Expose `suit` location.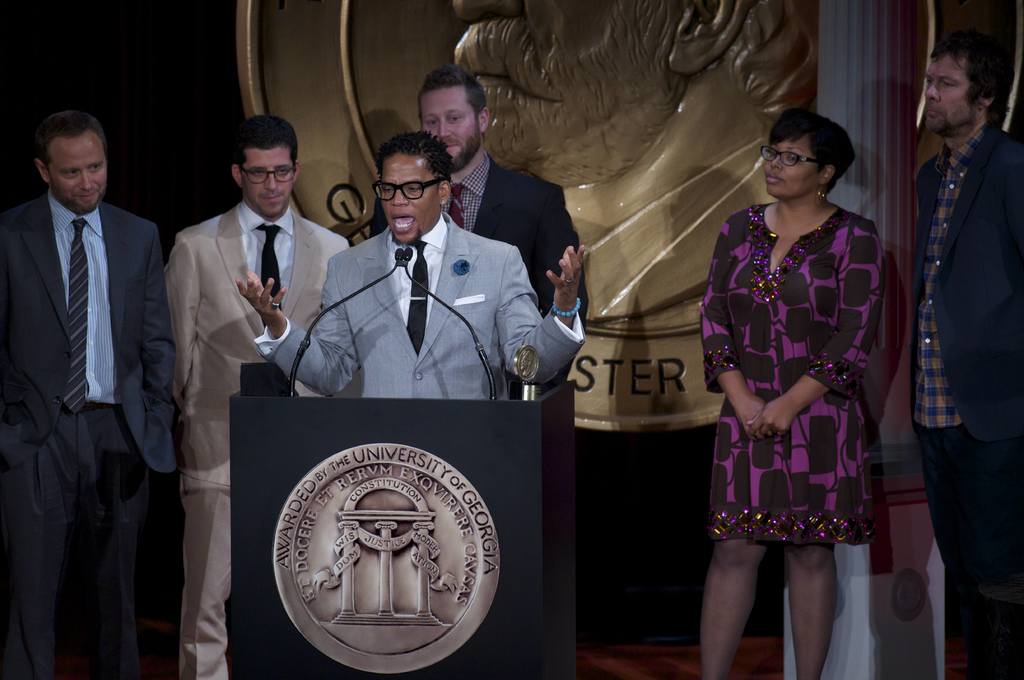
Exposed at [x1=252, y1=219, x2=585, y2=393].
